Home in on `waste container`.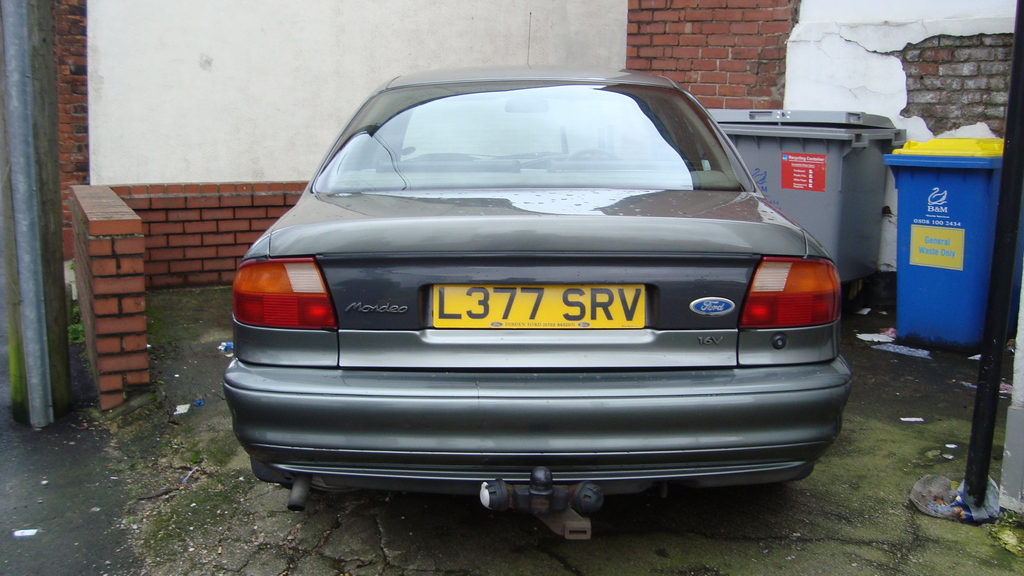
Homed in at pyautogui.locateOnScreen(657, 106, 906, 308).
